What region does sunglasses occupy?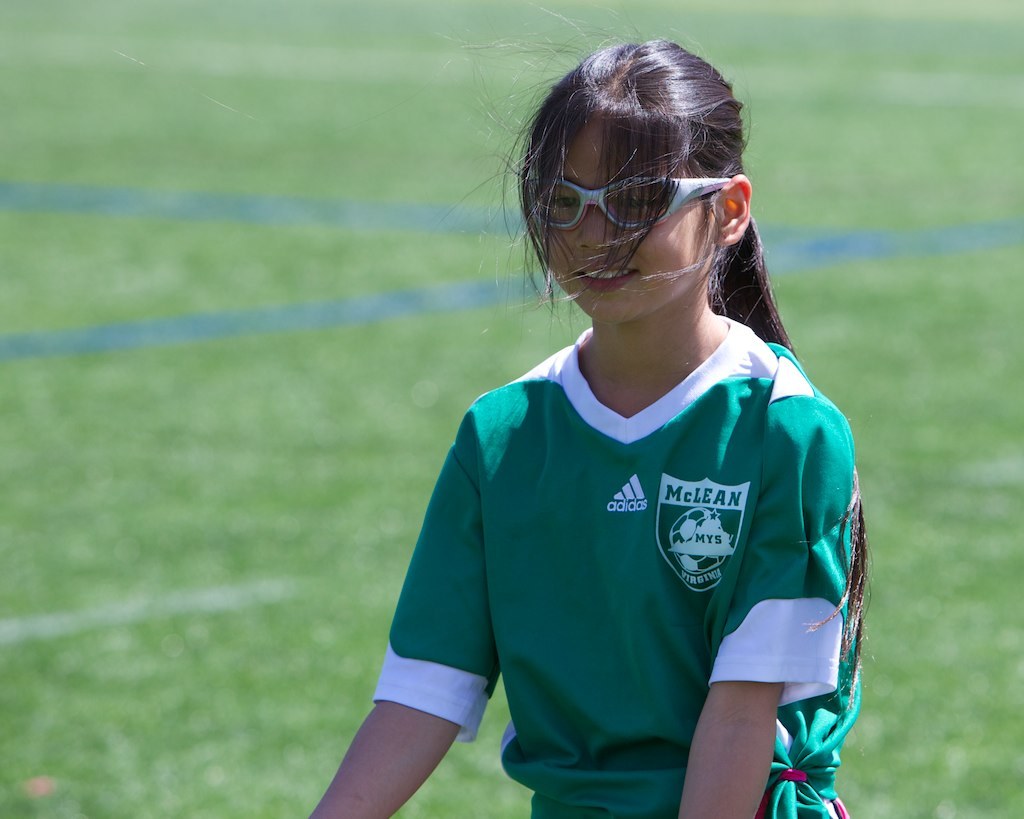
525:167:740:233.
